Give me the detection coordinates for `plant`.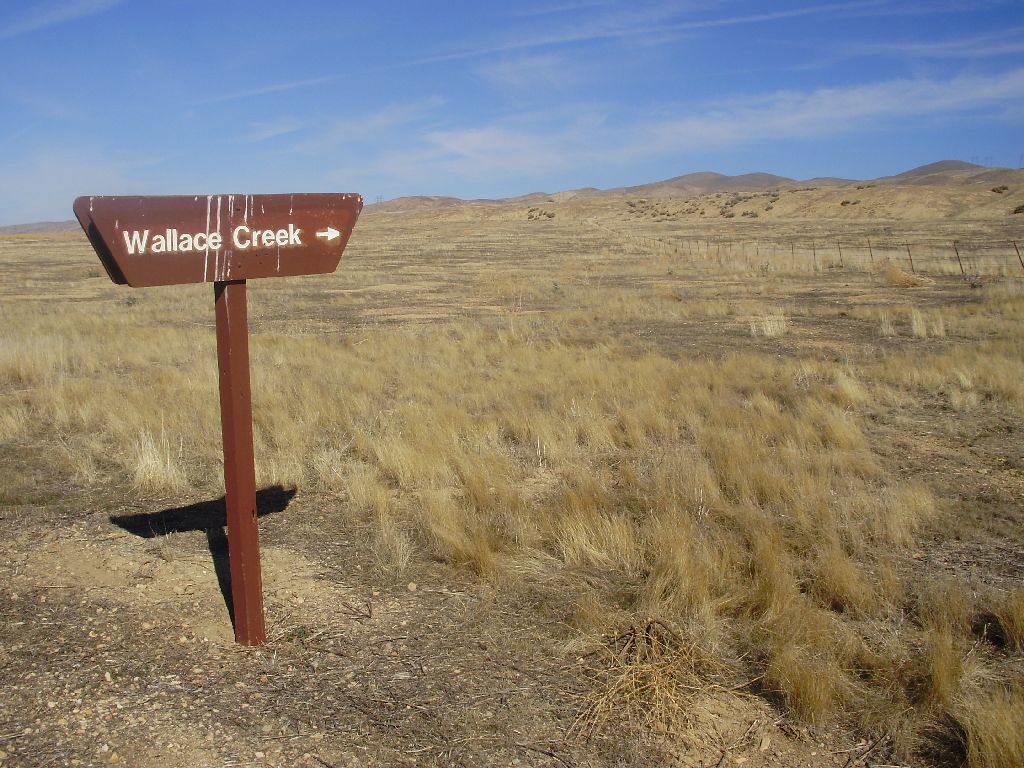
285 621 314 649.
